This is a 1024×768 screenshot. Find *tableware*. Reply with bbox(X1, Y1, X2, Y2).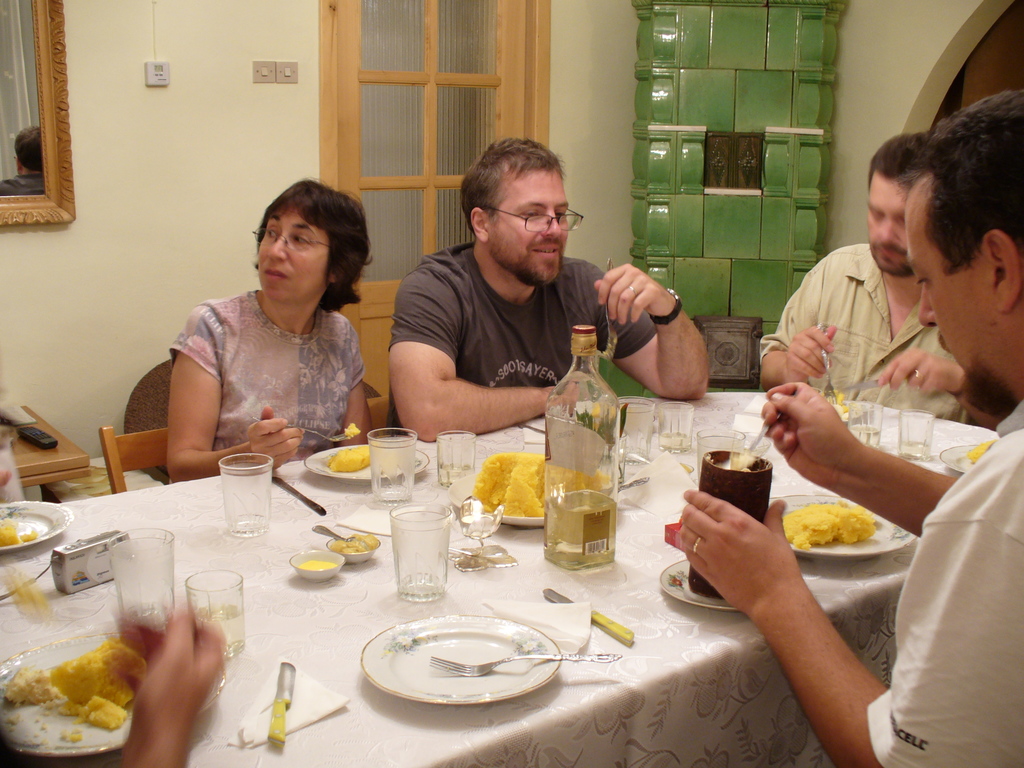
bbox(761, 395, 869, 431).
